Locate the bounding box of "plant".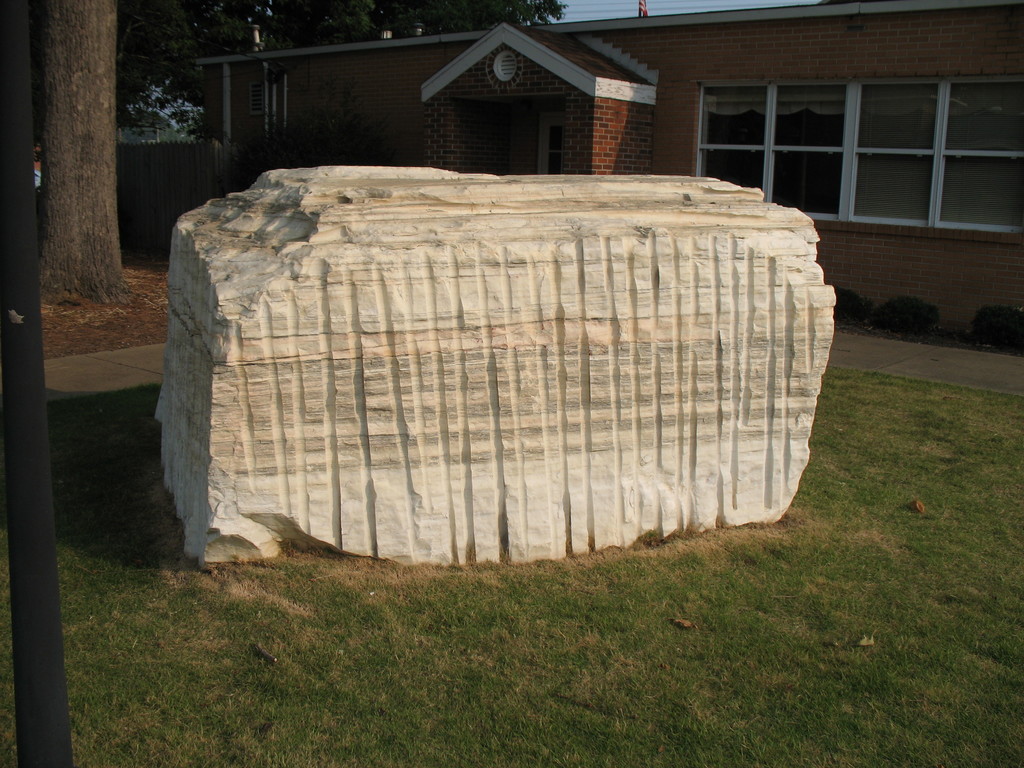
Bounding box: rect(826, 284, 869, 335).
